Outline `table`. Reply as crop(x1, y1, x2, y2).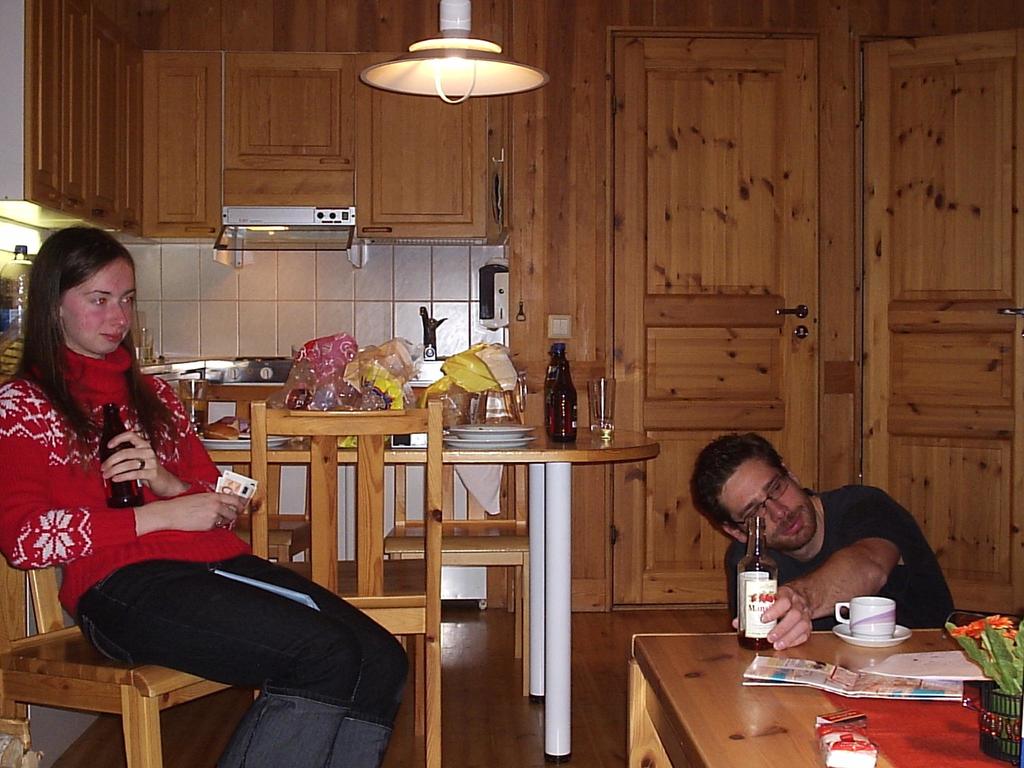
crop(695, 603, 994, 751).
